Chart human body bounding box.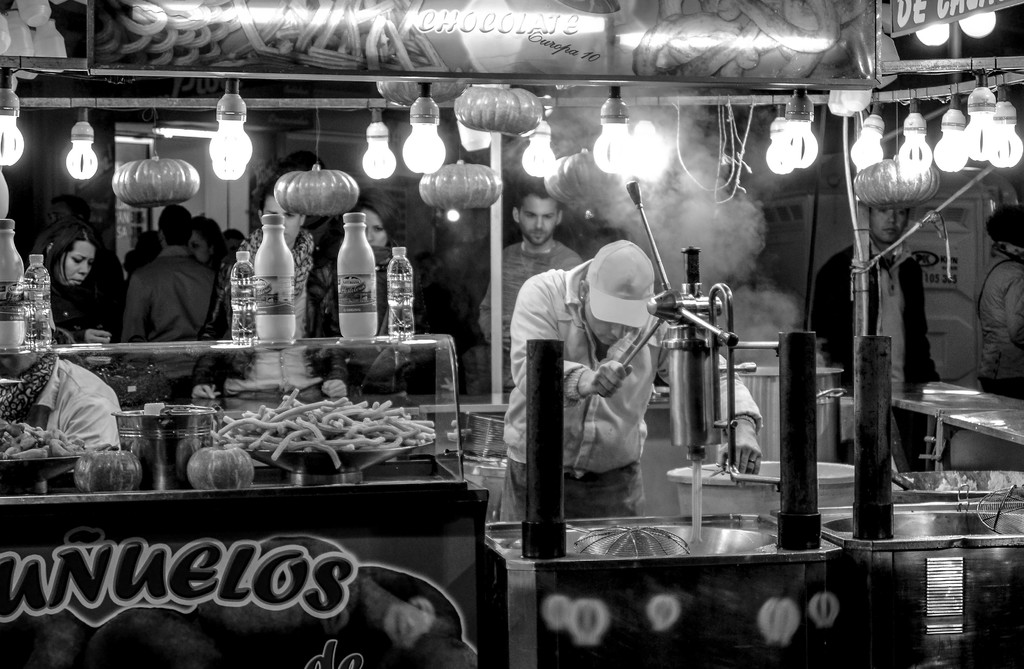
Charted: {"left": 2, "top": 353, "right": 128, "bottom": 452}.
